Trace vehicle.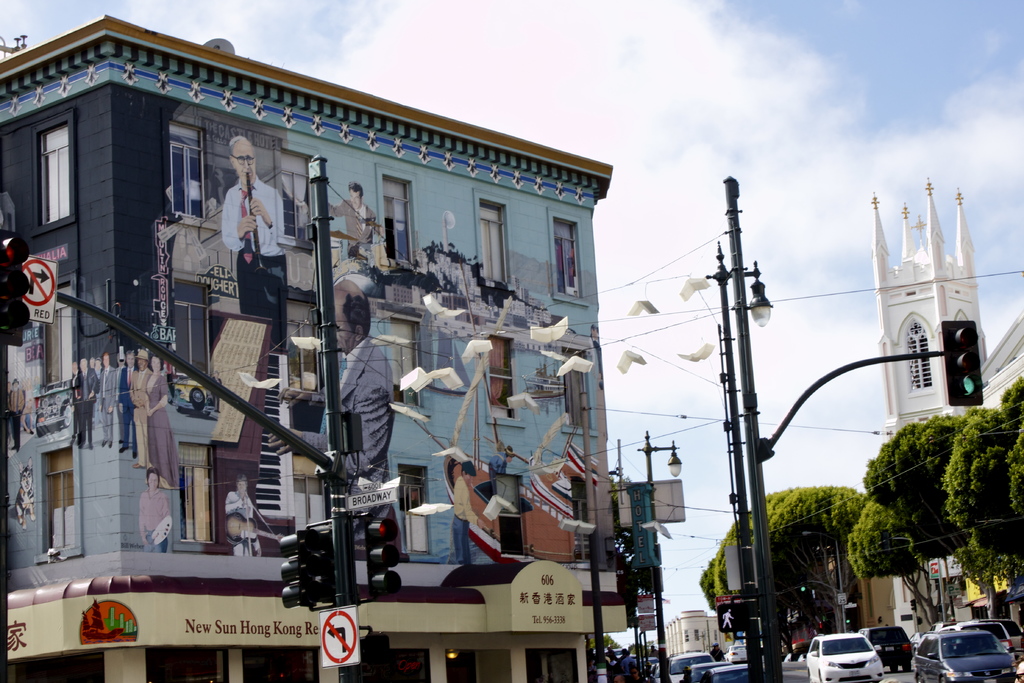
Traced to l=855, t=623, r=913, b=672.
